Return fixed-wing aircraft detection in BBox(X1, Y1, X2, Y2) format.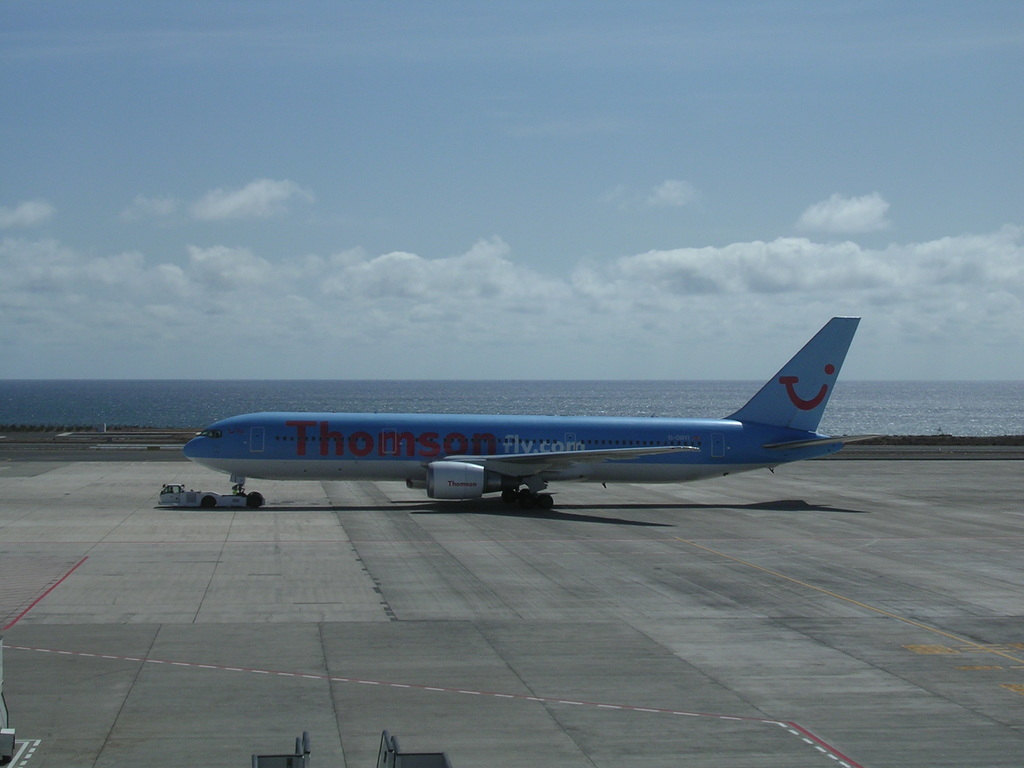
BBox(183, 311, 877, 512).
